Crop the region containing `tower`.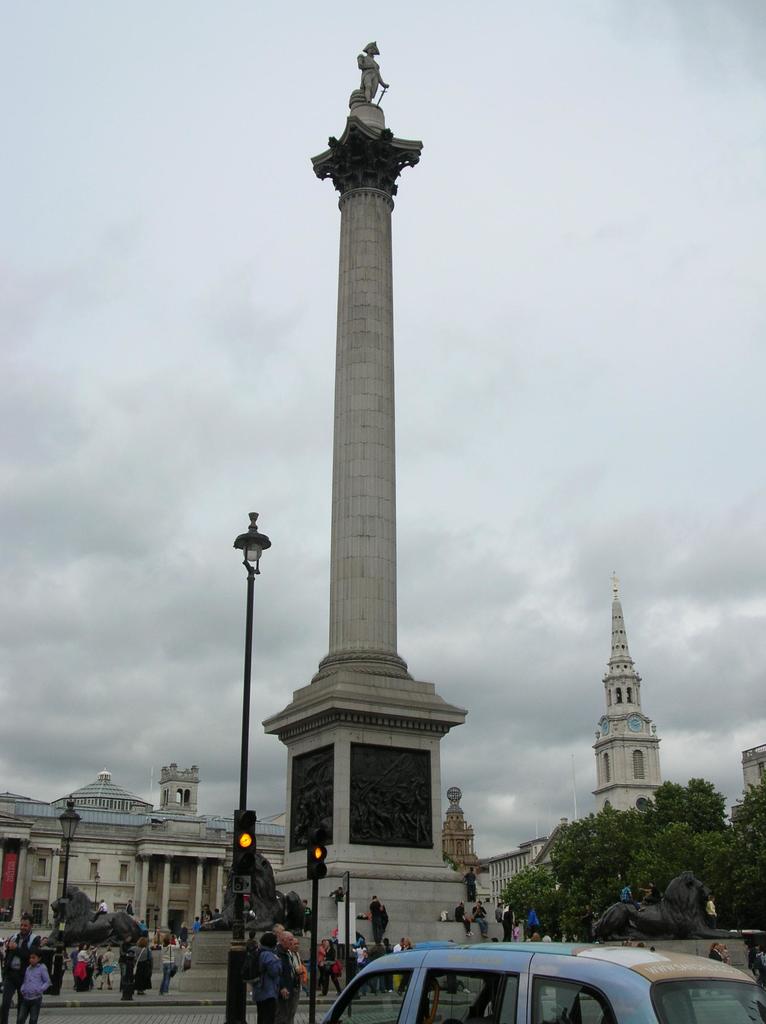
Crop region: box=[737, 741, 765, 799].
